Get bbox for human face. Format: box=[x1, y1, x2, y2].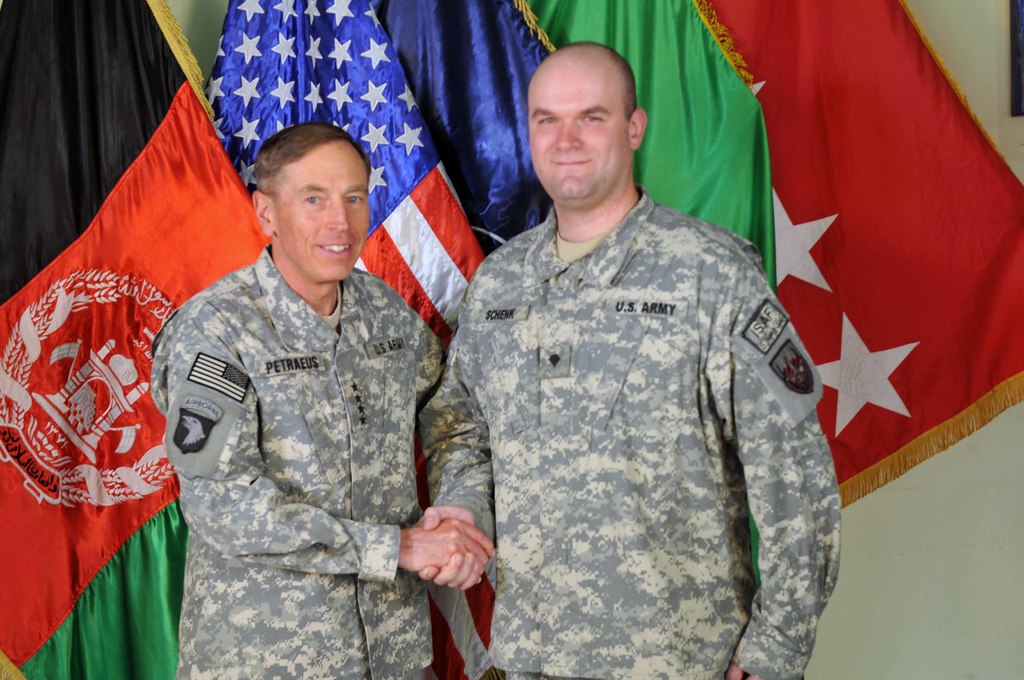
box=[275, 143, 372, 278].
